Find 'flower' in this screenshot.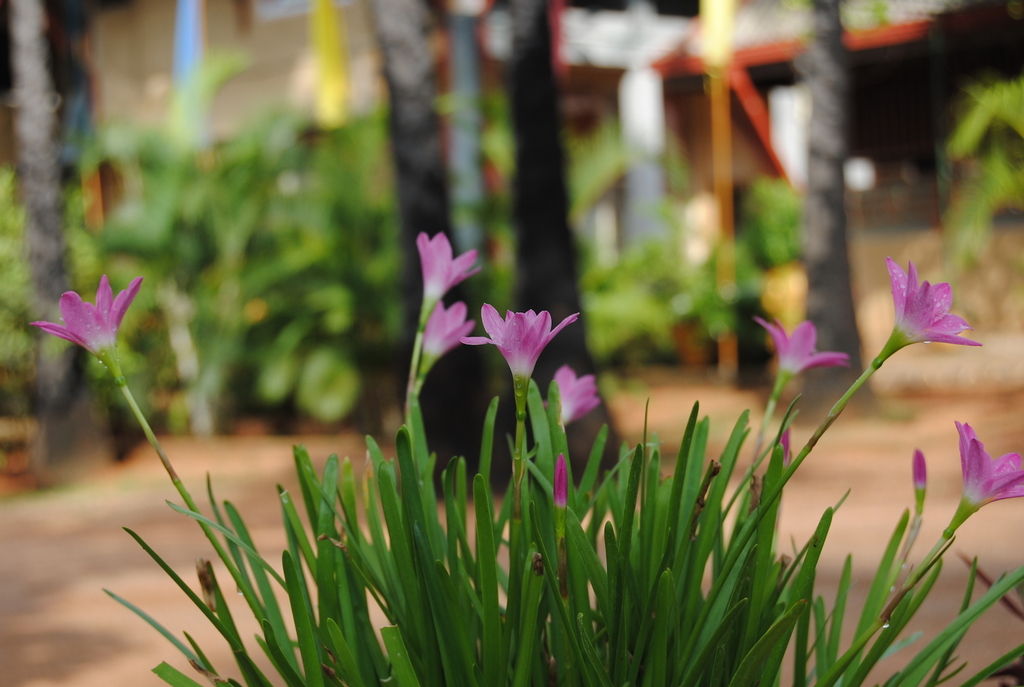
The bounding box for 'flower' is region(410, 227, 485, 298).
